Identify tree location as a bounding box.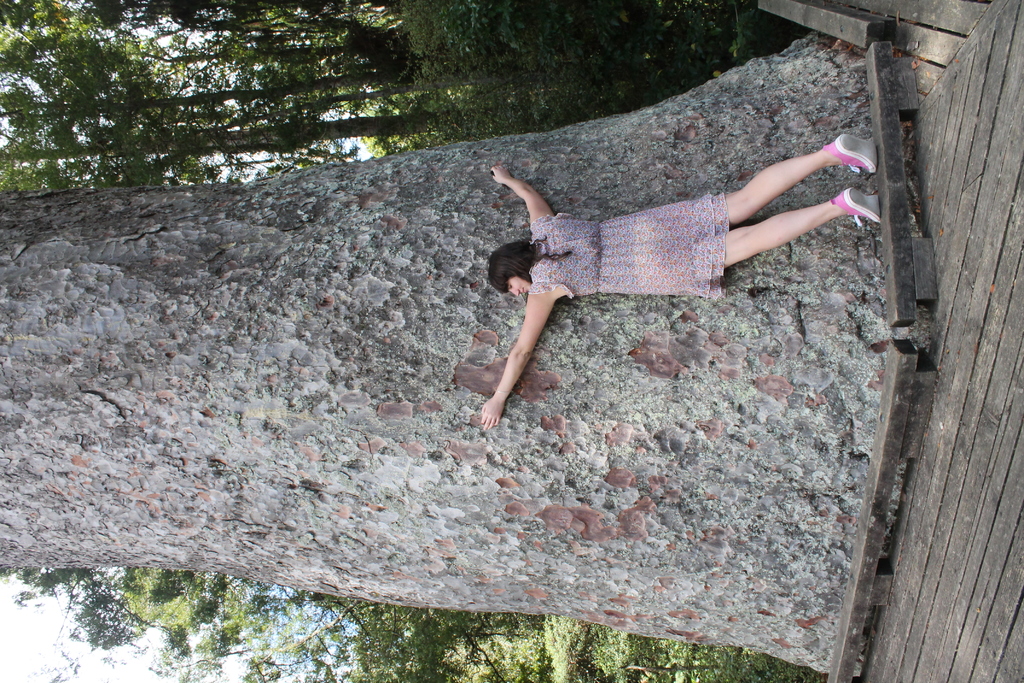
[0, 559, 661, 682].
